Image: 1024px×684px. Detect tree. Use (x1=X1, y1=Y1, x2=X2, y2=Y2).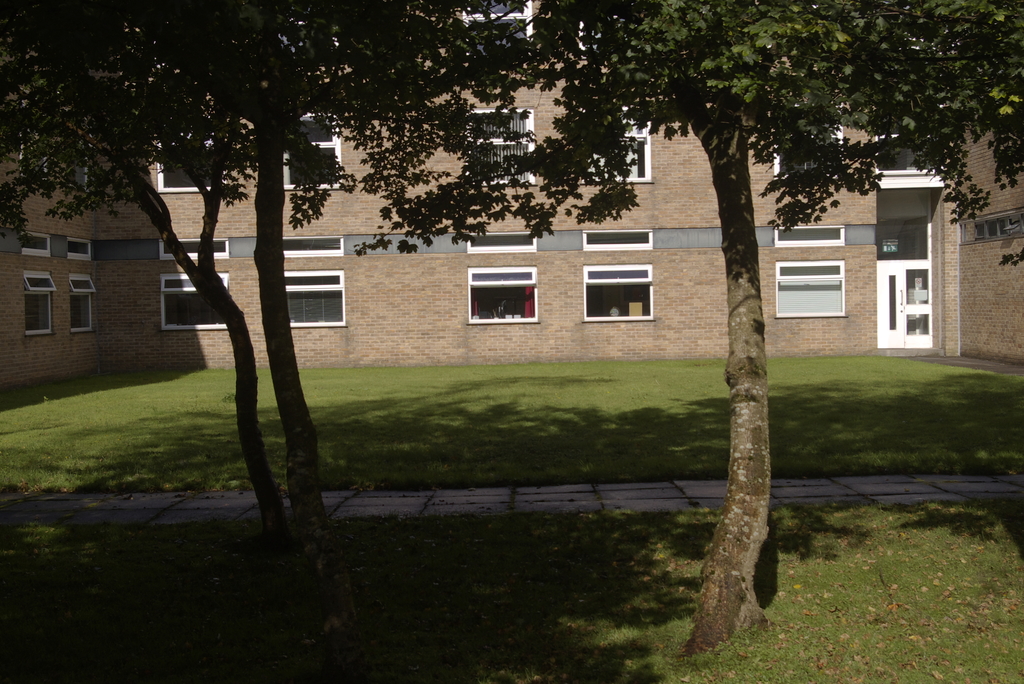
(x1=0, y1=0, x2=640, y2=635).
